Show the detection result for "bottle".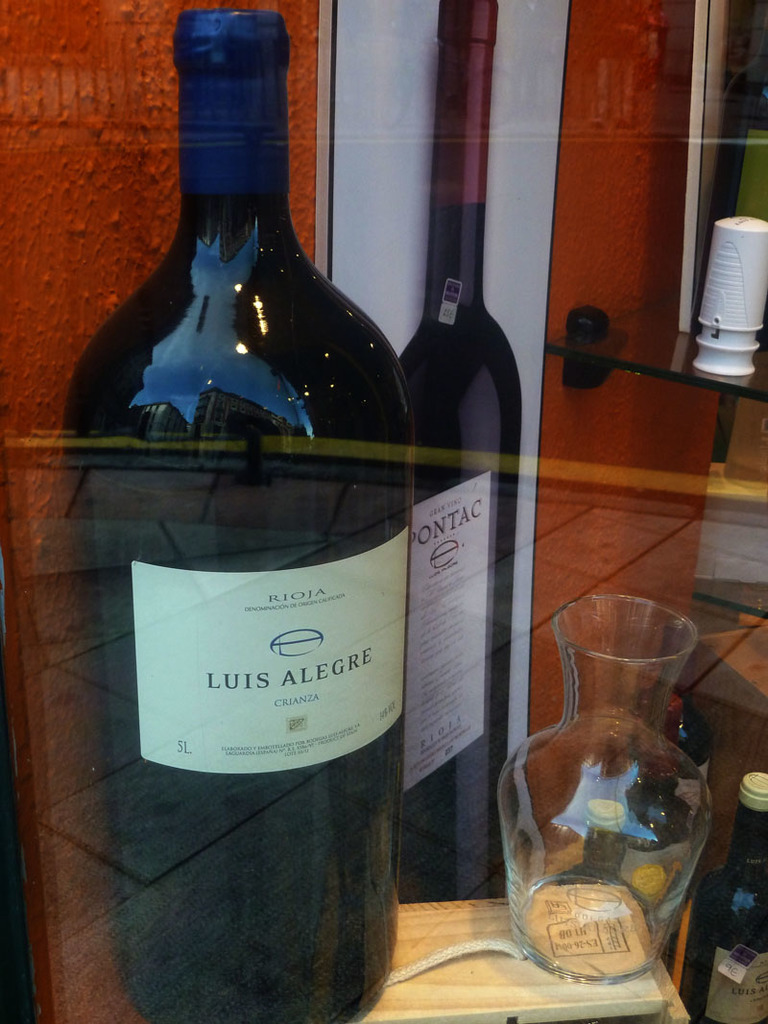
<bbox>681, 771, 767, 1023</bbox>.
